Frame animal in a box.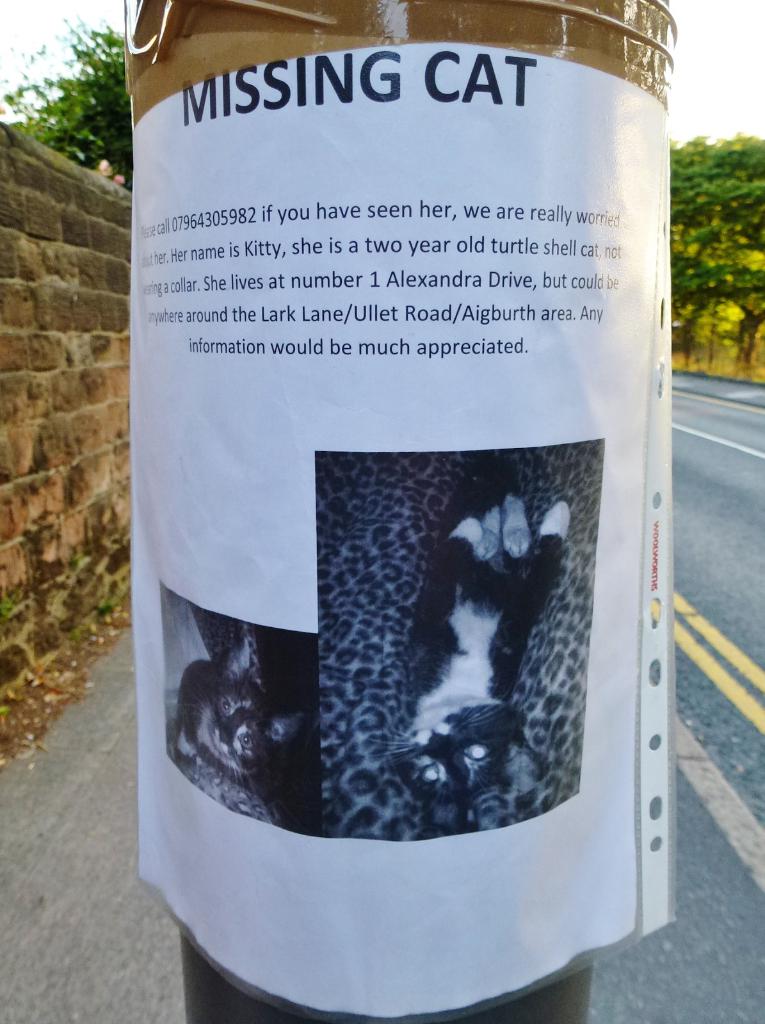
[left=174, top=624, right=302, bottom=769].
